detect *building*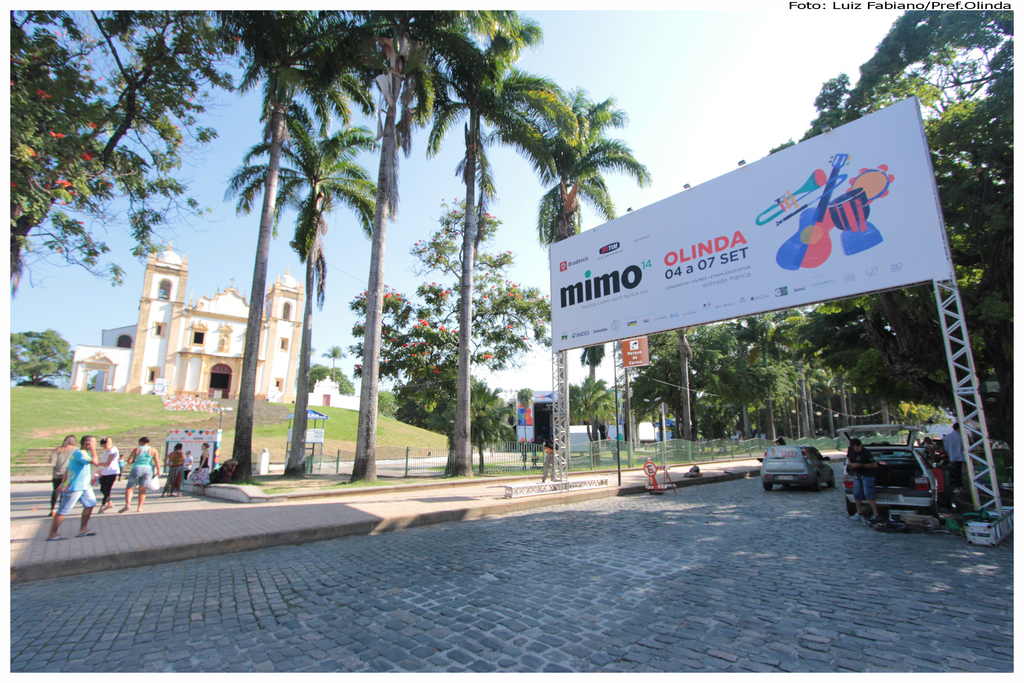
bbox(72, 237, 305, 404)
